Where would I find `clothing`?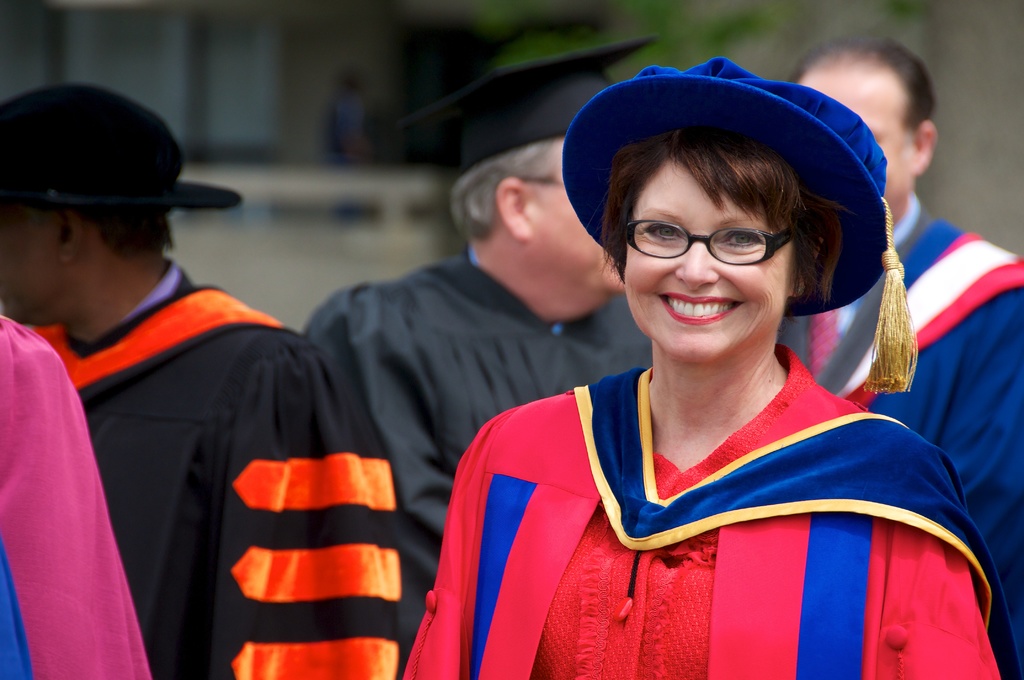
At [x1=427, y1=334, x2=982, y2=668].
